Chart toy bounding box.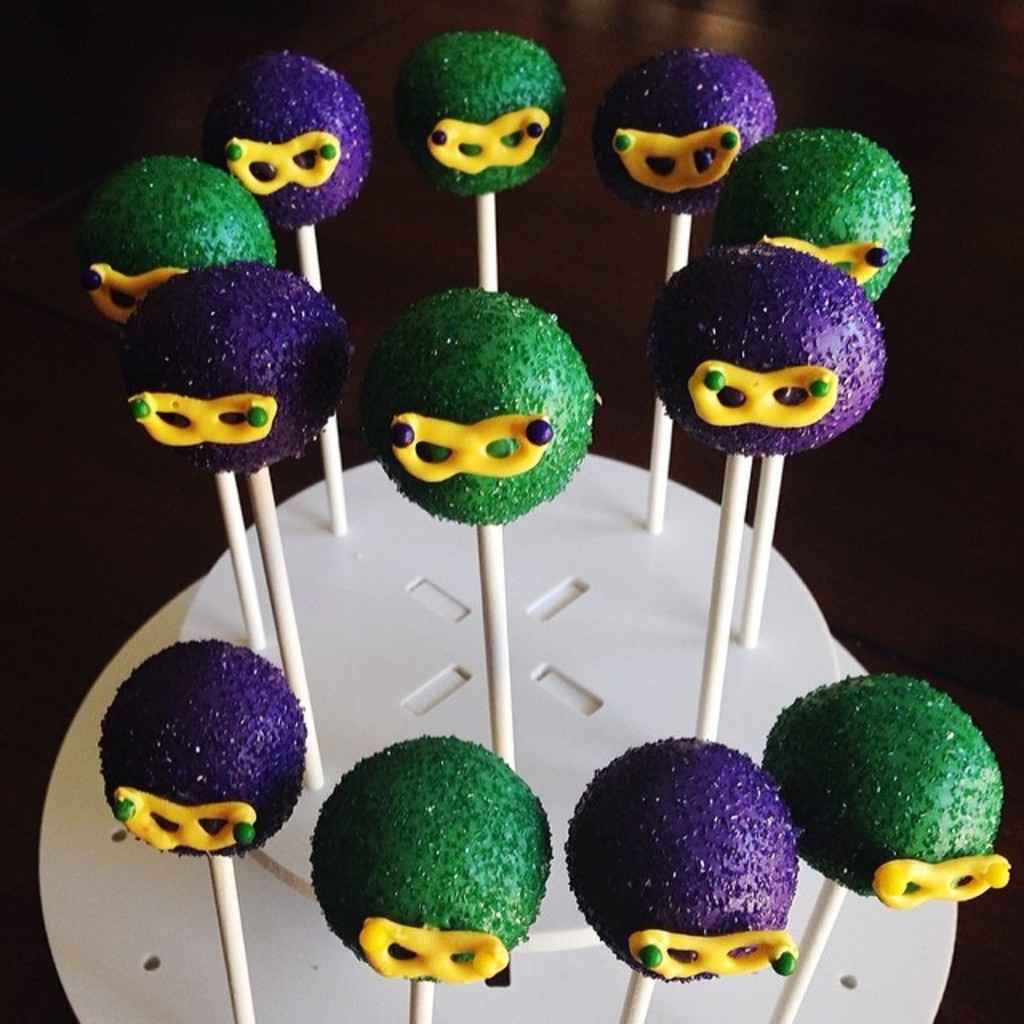
Charted: crop(306, 738, 571, 1022).
